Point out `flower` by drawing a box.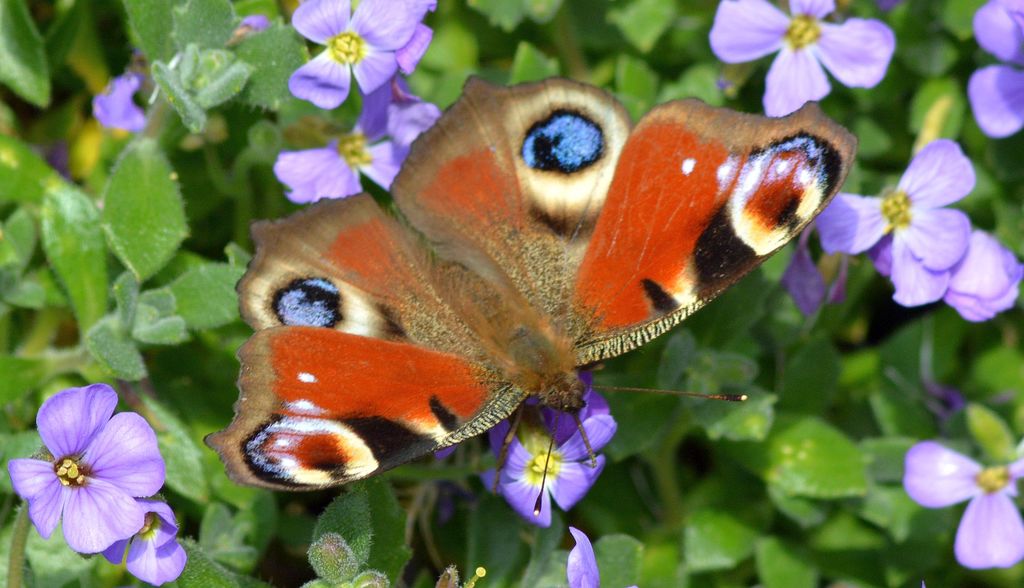
(20,378,162,567).
